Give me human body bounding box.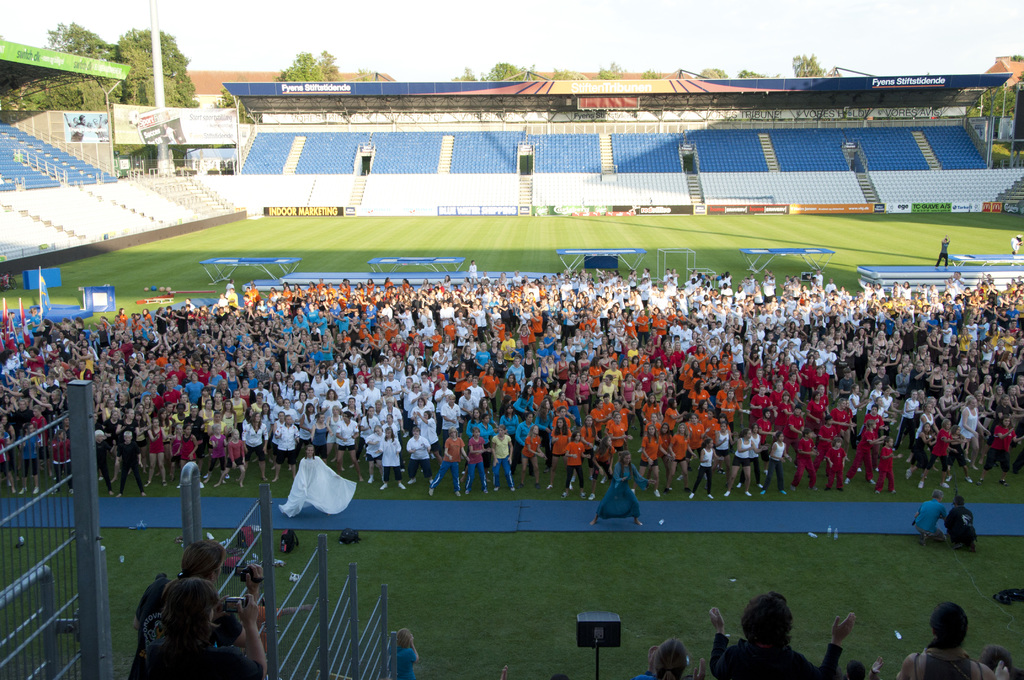
pyautogui.locateOnScreen(276, 307, 284, 318).
